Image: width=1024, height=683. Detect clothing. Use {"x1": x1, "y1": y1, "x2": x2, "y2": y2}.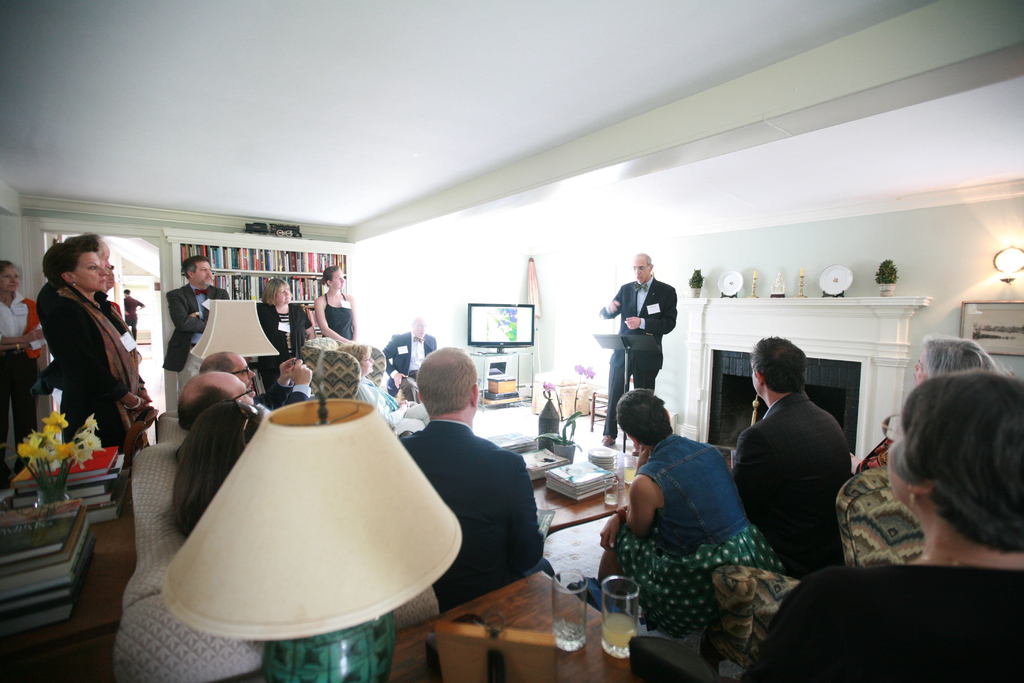
{"x1": 0, "y1": 288, "x2": 42, "y2": 472}.
